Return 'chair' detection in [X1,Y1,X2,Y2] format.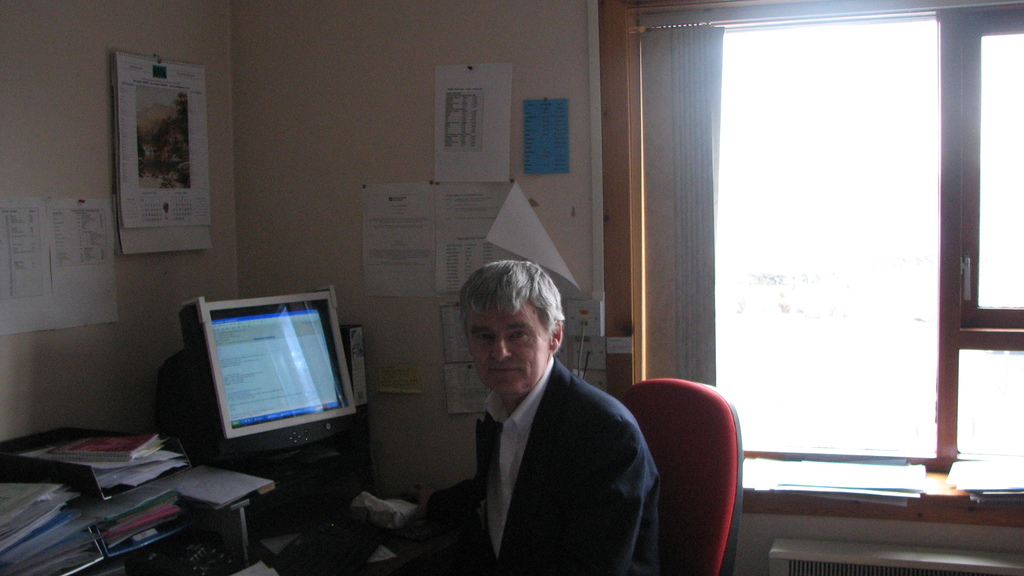
[616,362,753,575].
